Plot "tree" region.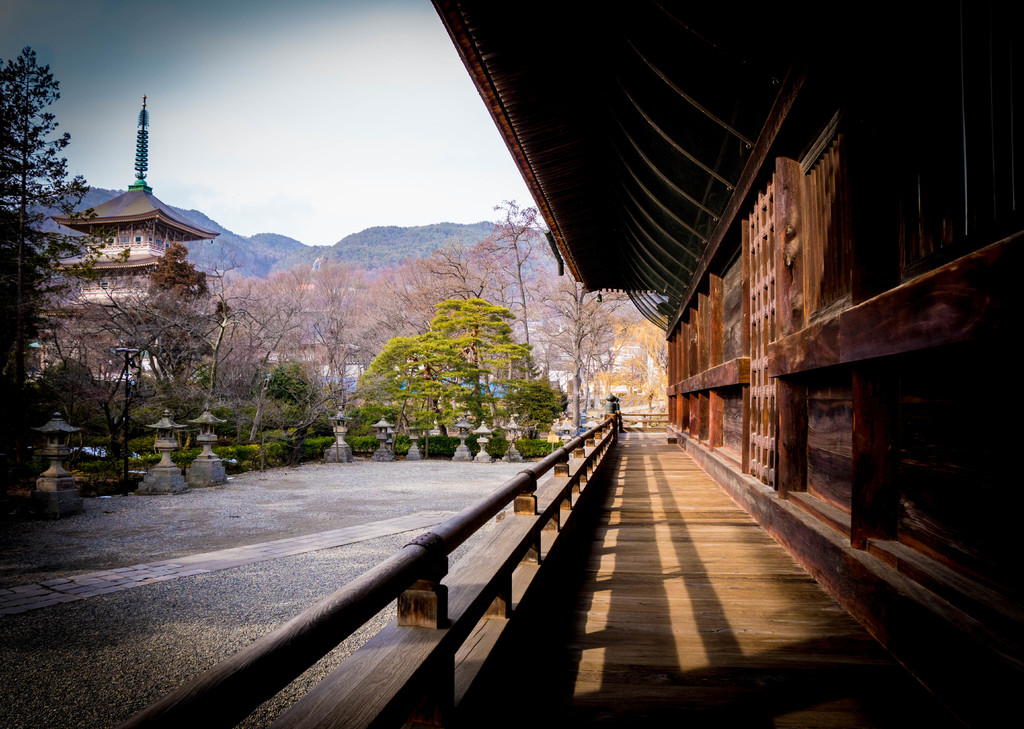
Plotted at <region>339, 249, 488, 360</region>.
